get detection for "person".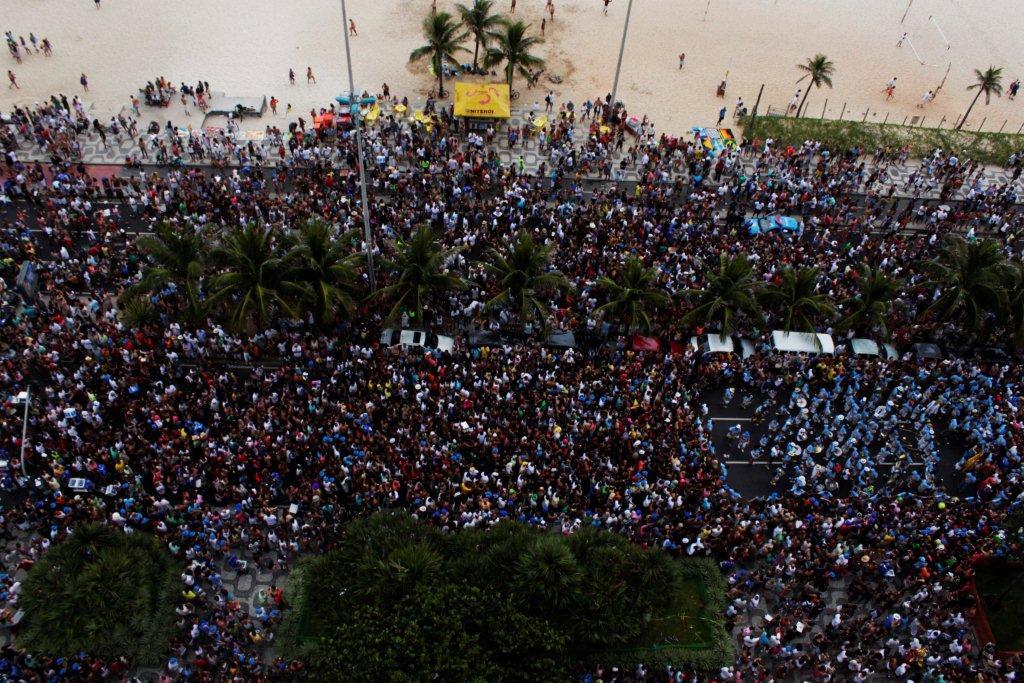
Detection: bbox=[270, 95, 275, 110].
